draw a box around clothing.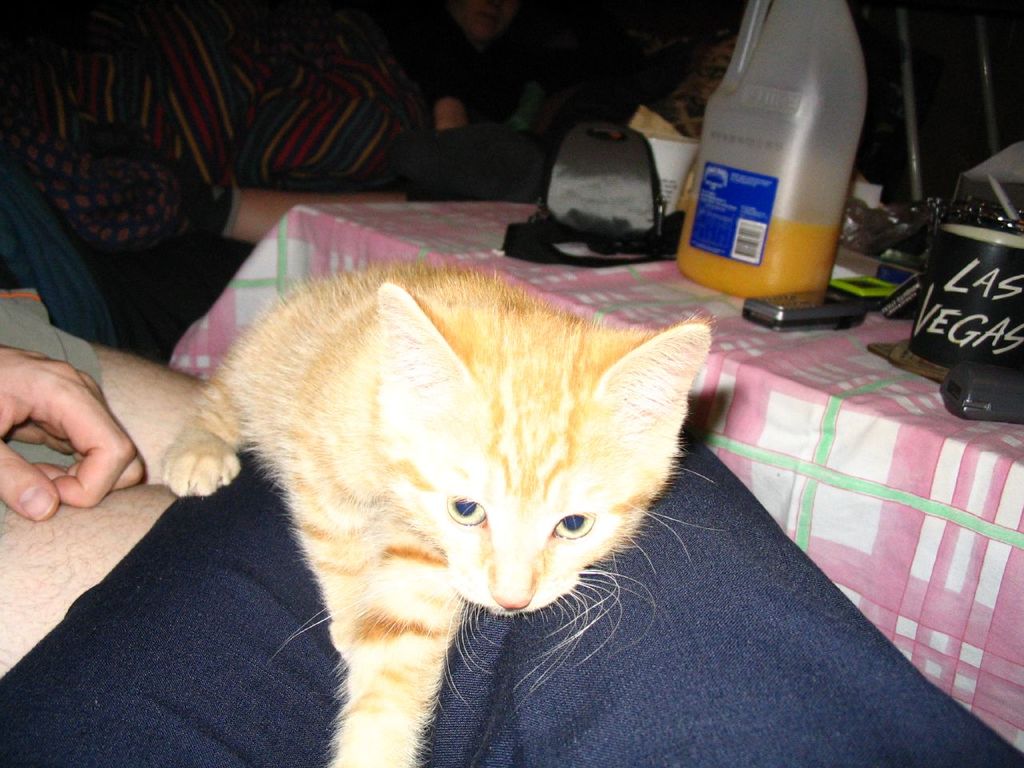
<region>394, 10, 562, 136</region>.
